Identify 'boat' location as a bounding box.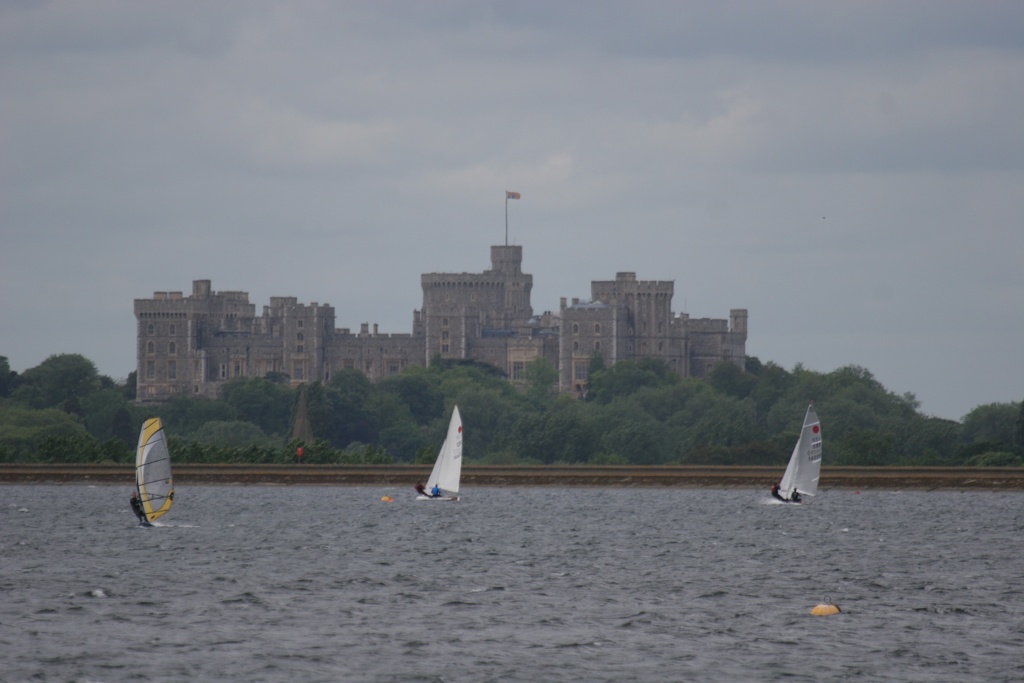
778:407:842:511.
